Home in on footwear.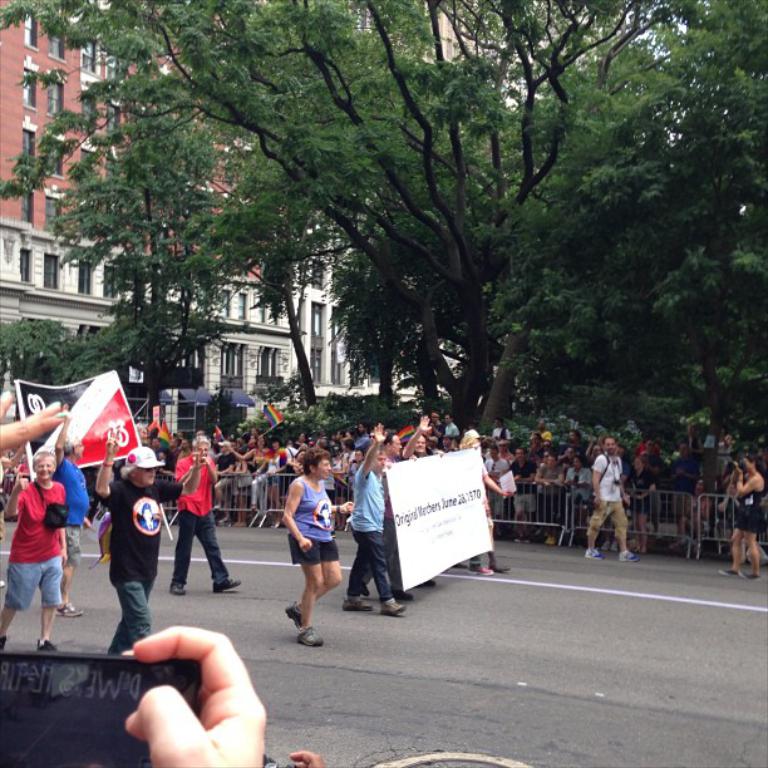
Homed in at bbox=[215, 576, 241, 594].
